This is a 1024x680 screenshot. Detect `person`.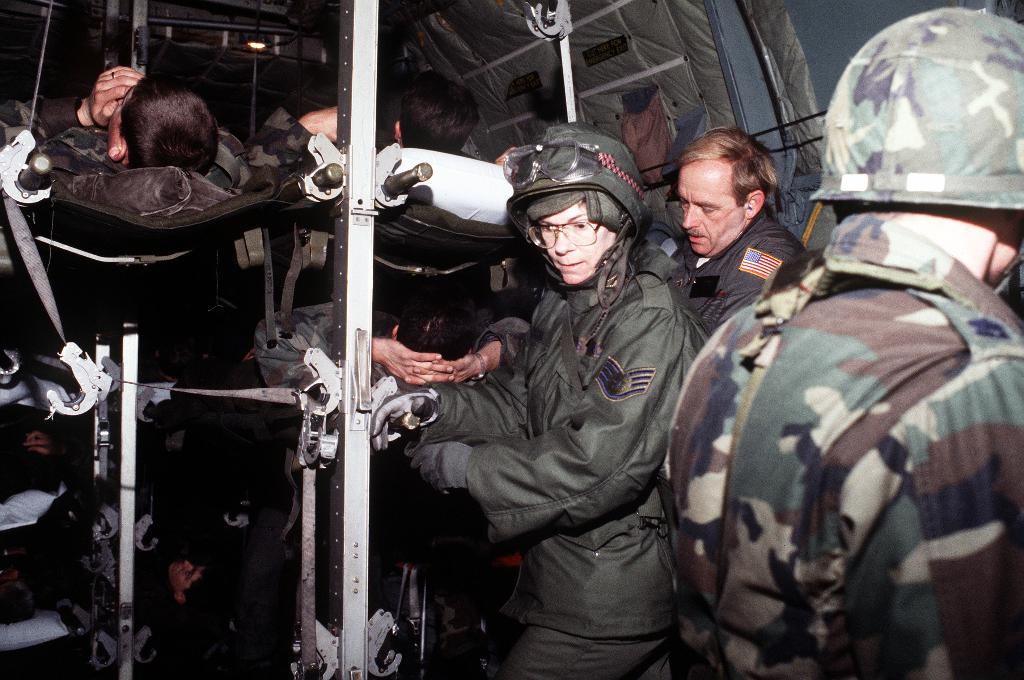
0,53,252,197.
